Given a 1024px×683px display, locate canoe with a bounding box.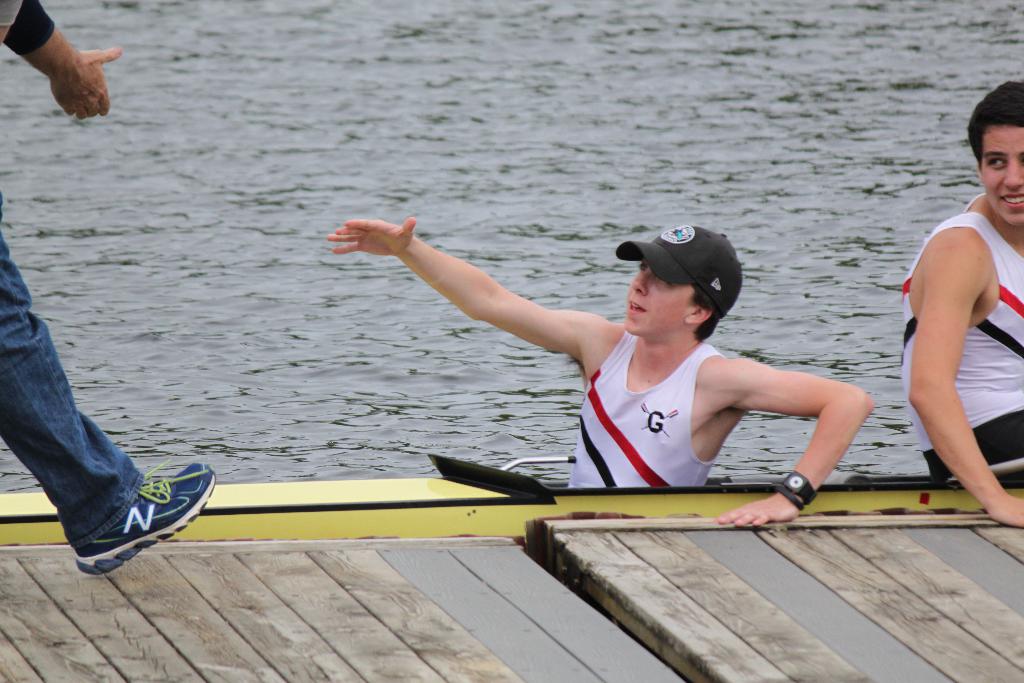
Located: 219, 268, 918, 557.
